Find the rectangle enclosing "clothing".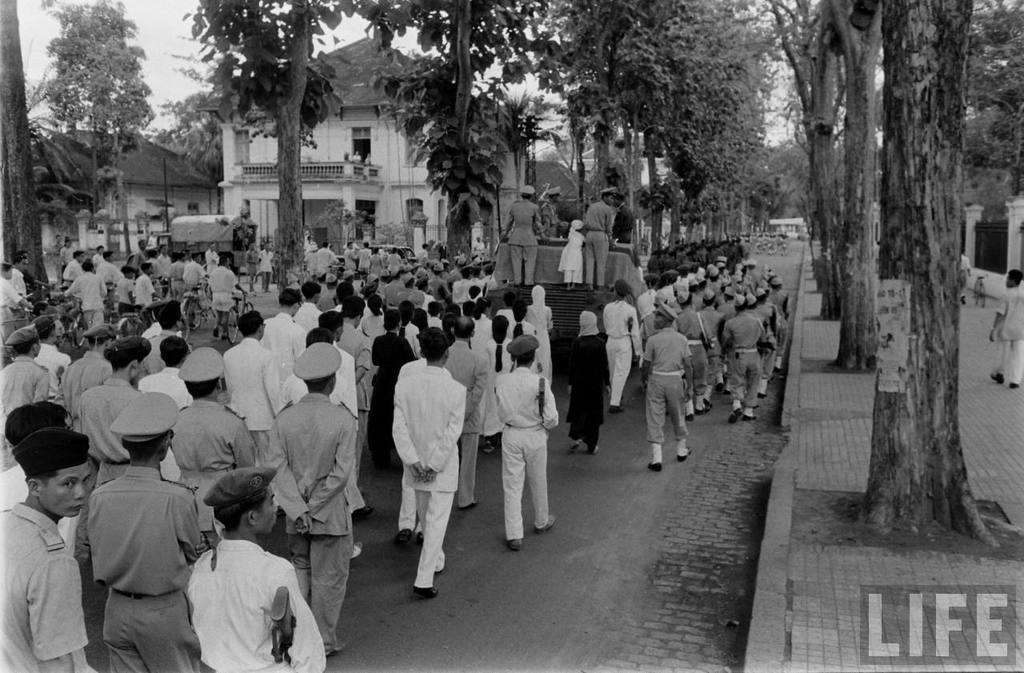
pyautogui.locateOnScreen(647, 327, 688, 363).
